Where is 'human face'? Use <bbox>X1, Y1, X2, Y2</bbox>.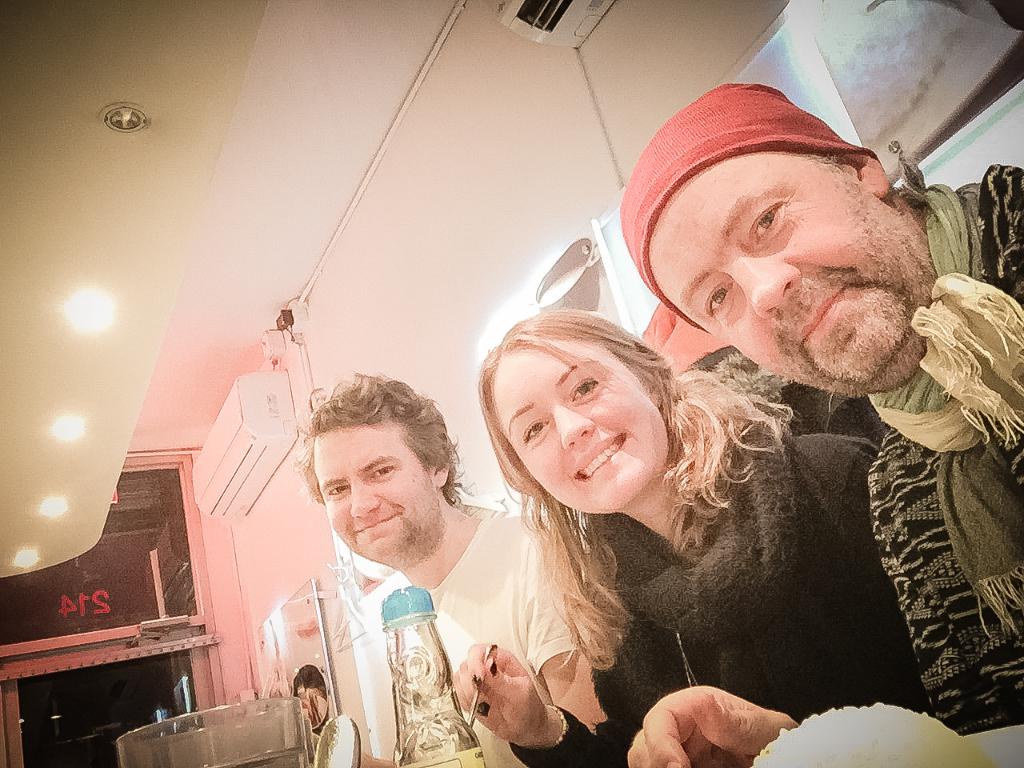
<bbox>311, 429, 442, 563</bbox>.
